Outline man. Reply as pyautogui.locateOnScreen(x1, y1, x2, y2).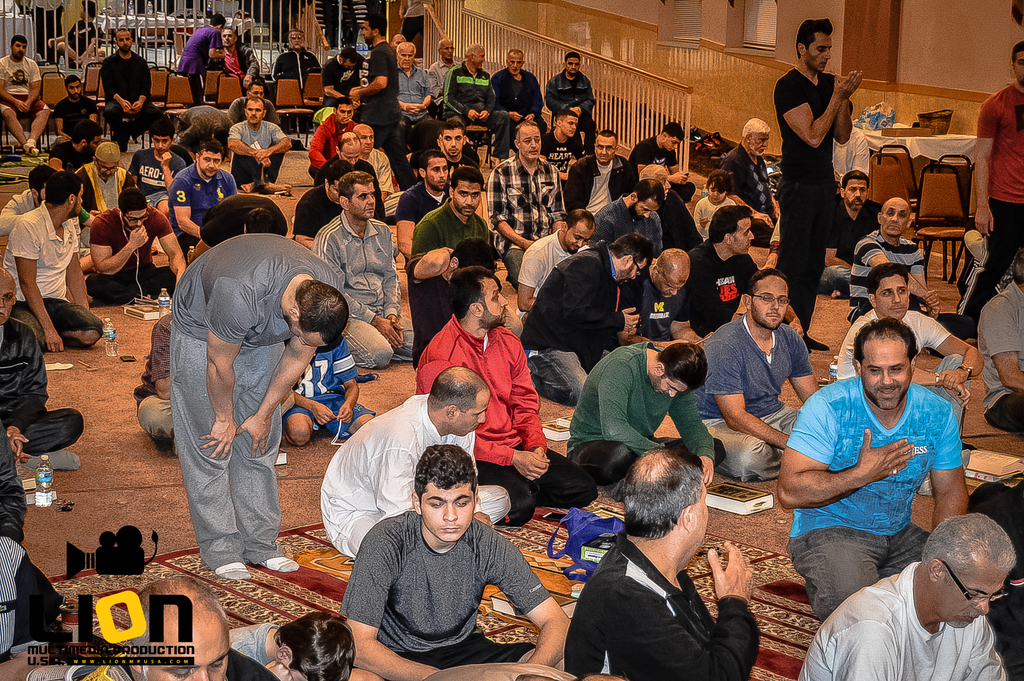
pyautogui.locateOnScreen(422, 35, 458, 118).
